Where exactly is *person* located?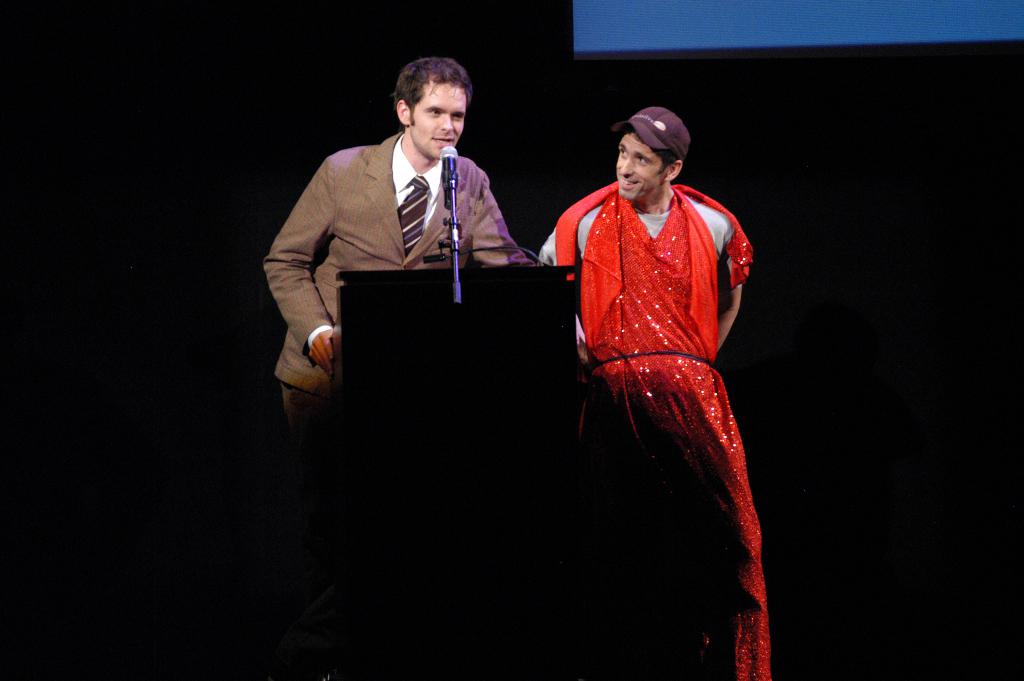
Its bounding box is <box>259,56,534,437</box>.
